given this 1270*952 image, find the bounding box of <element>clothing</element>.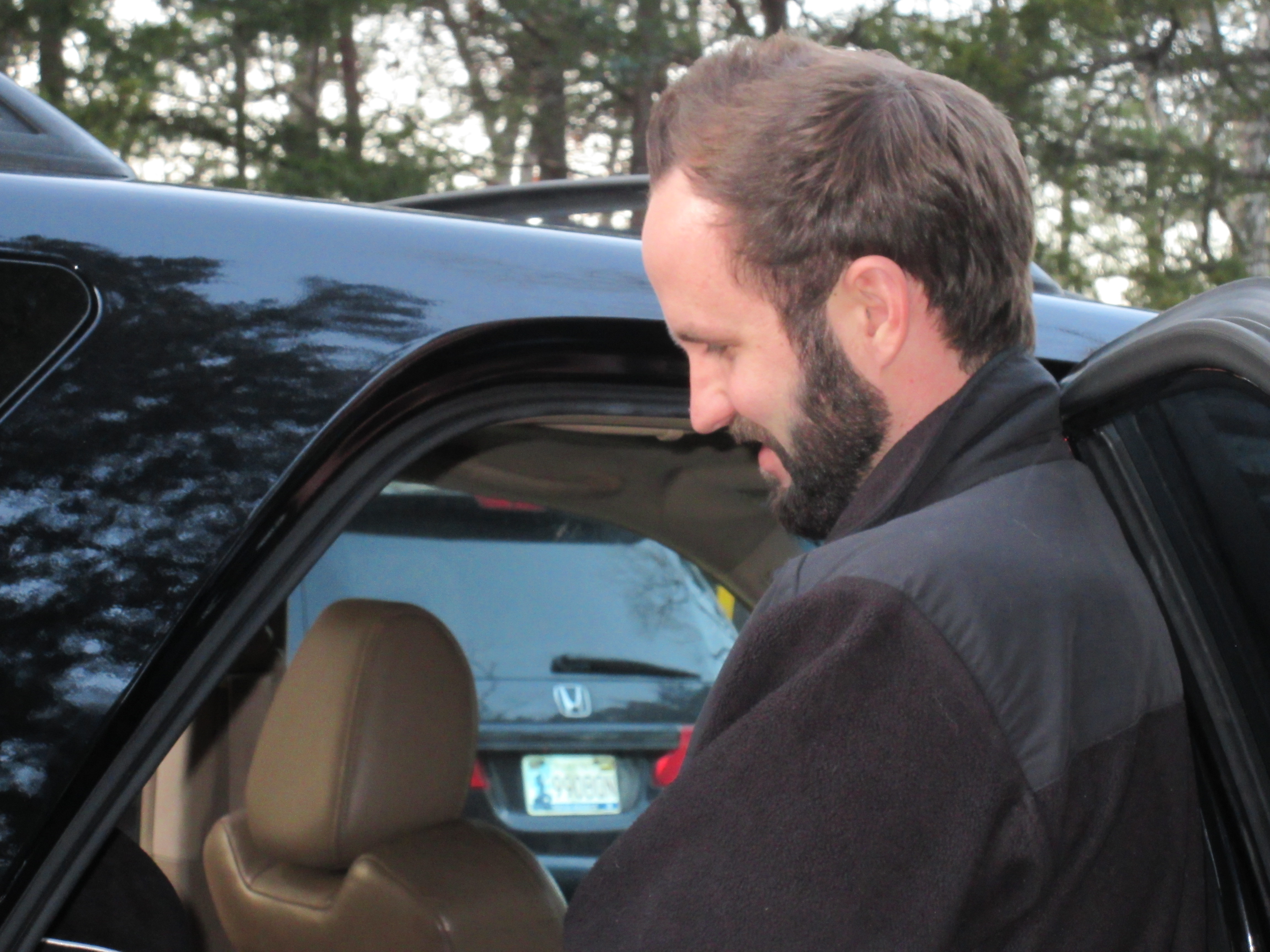
(158, 93, 328, 262).
